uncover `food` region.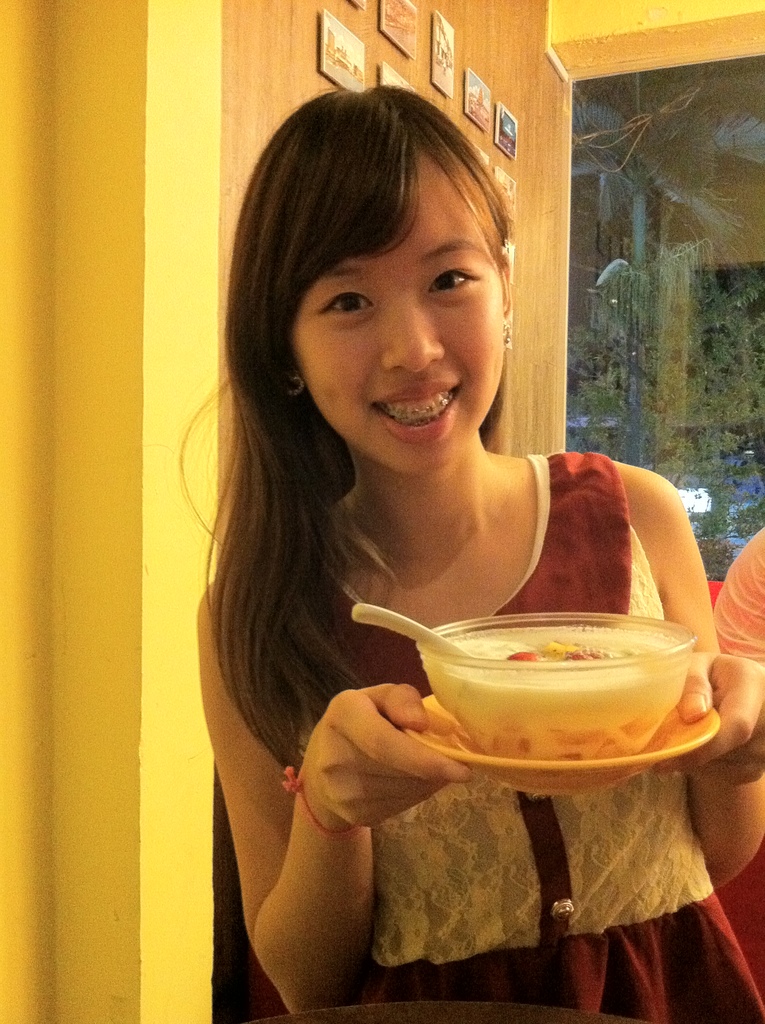
Uncovered: region(426, 611, 721, 765).
